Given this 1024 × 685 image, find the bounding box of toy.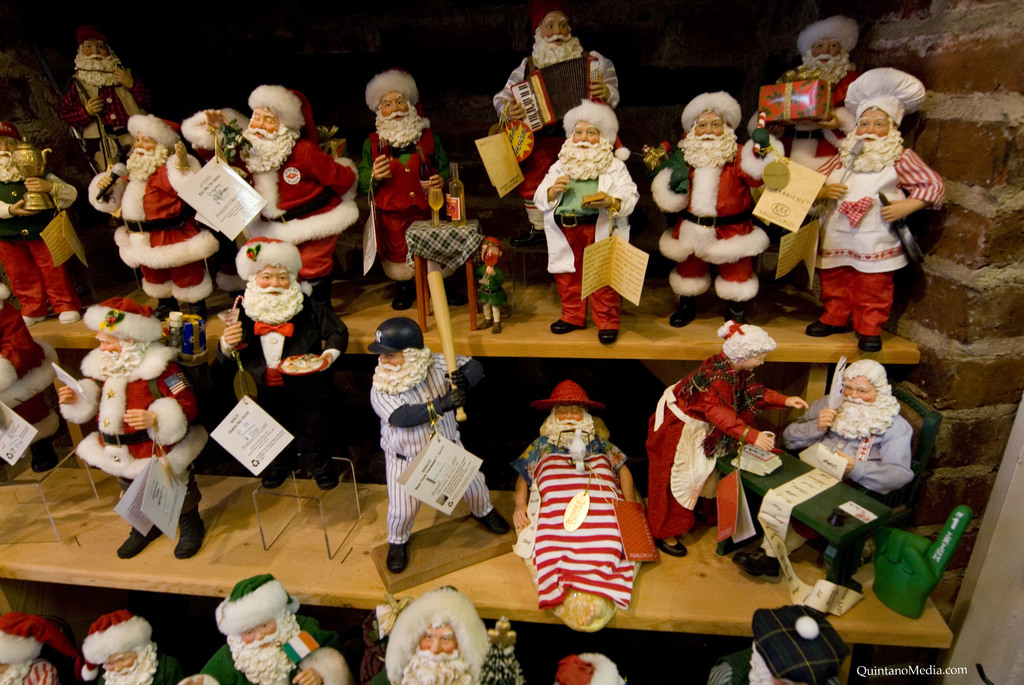
703/607/856/684.
